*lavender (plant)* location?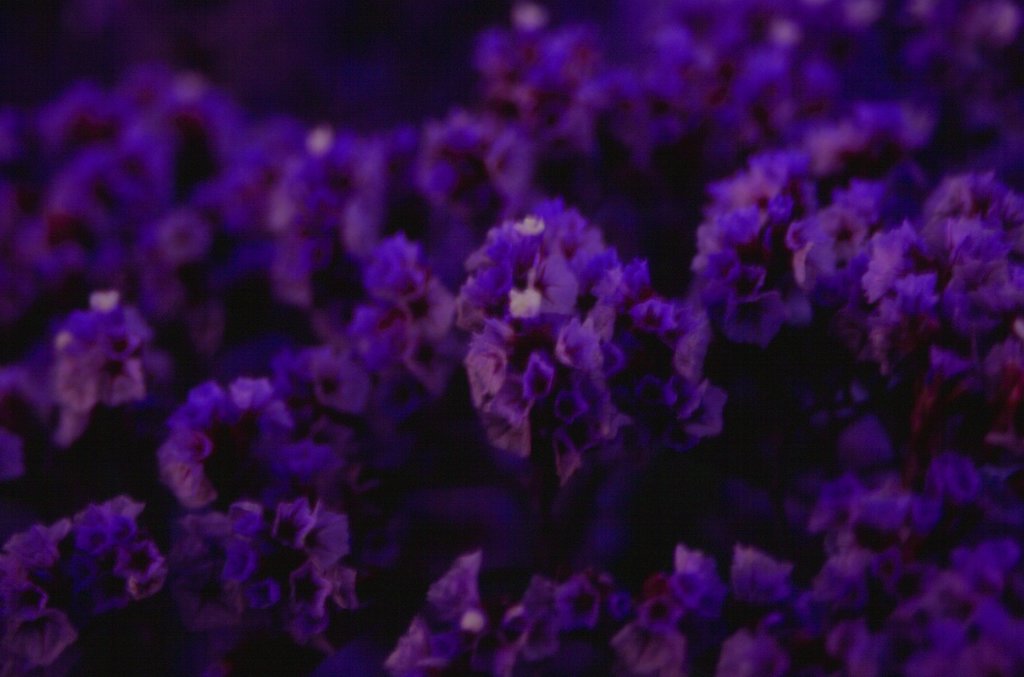
299 231 477 430
